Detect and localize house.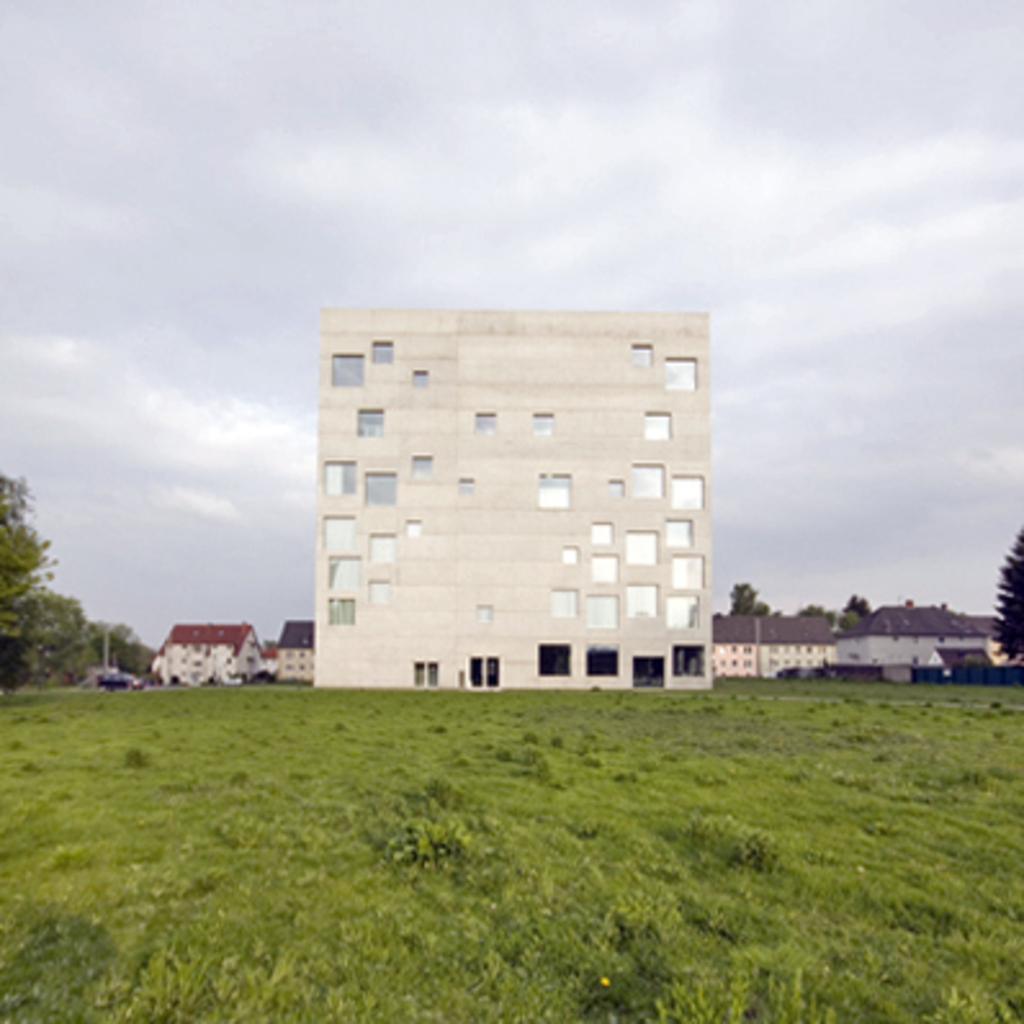
Localized at [147, 610, 252, 690].
